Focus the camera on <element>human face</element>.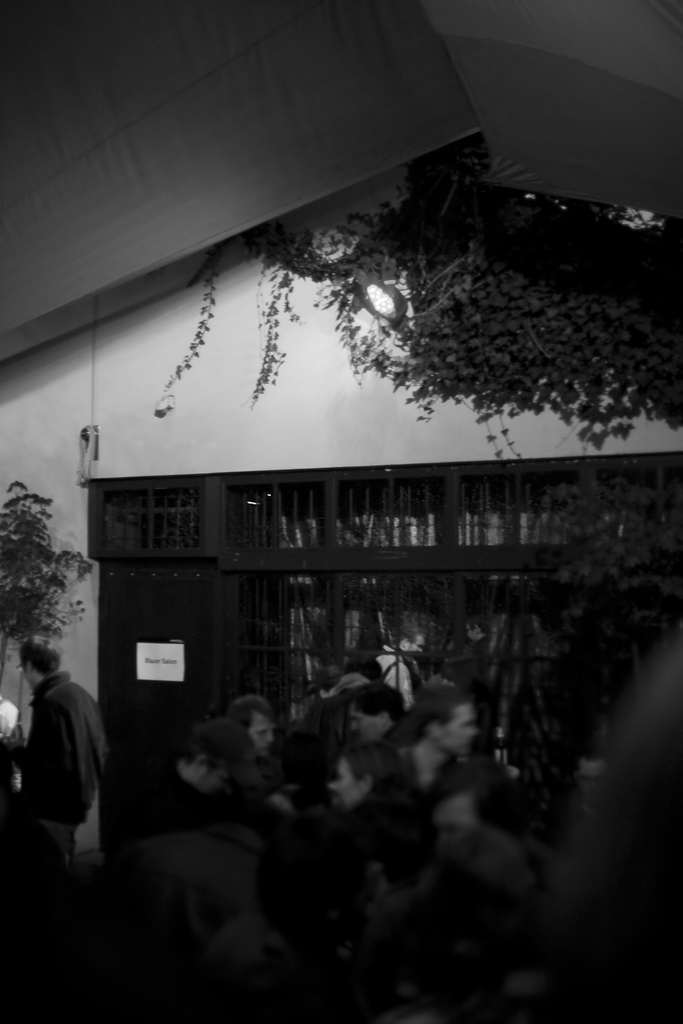
Focus region: bbox=(194, 744, 233, 784).
